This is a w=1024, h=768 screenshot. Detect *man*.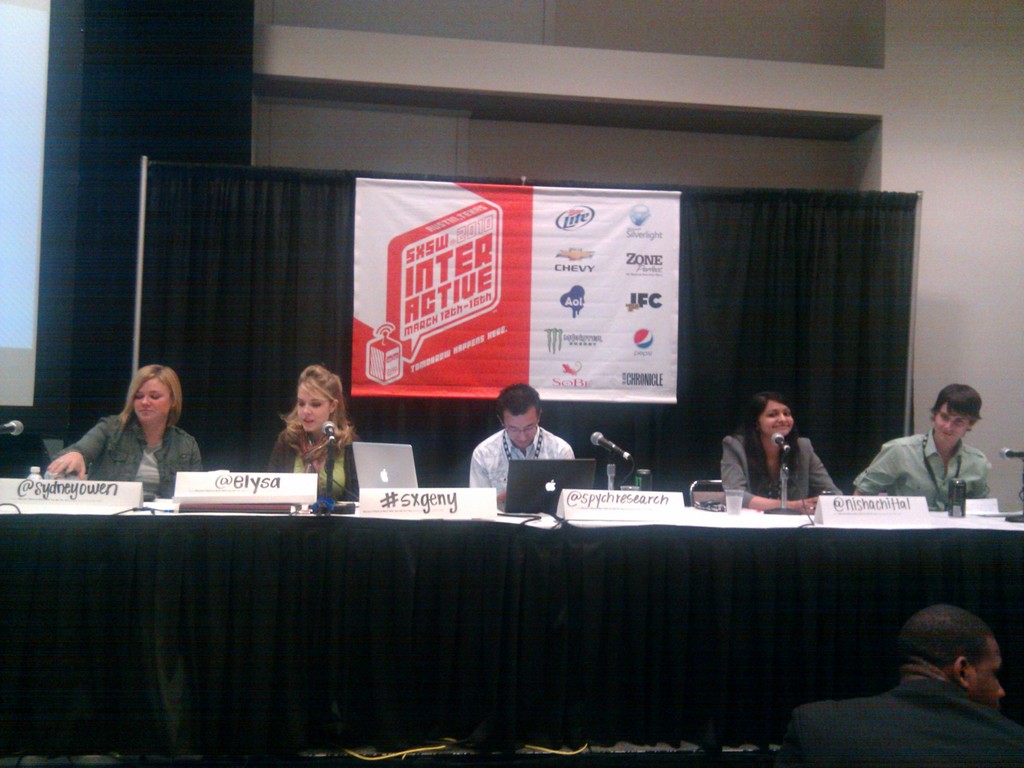
detection(852, 378, 984, 516).
